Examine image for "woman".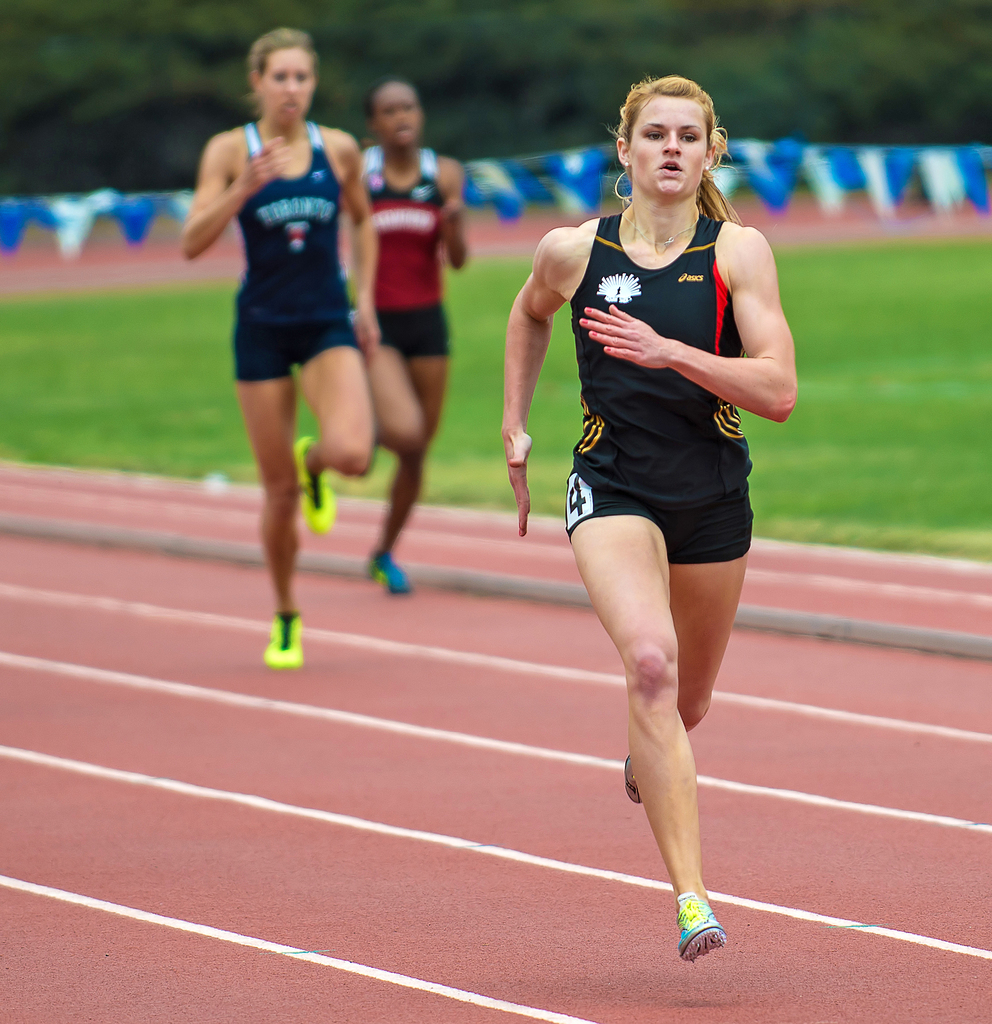
Examination result: select_region(337, 74, 473, 599).
